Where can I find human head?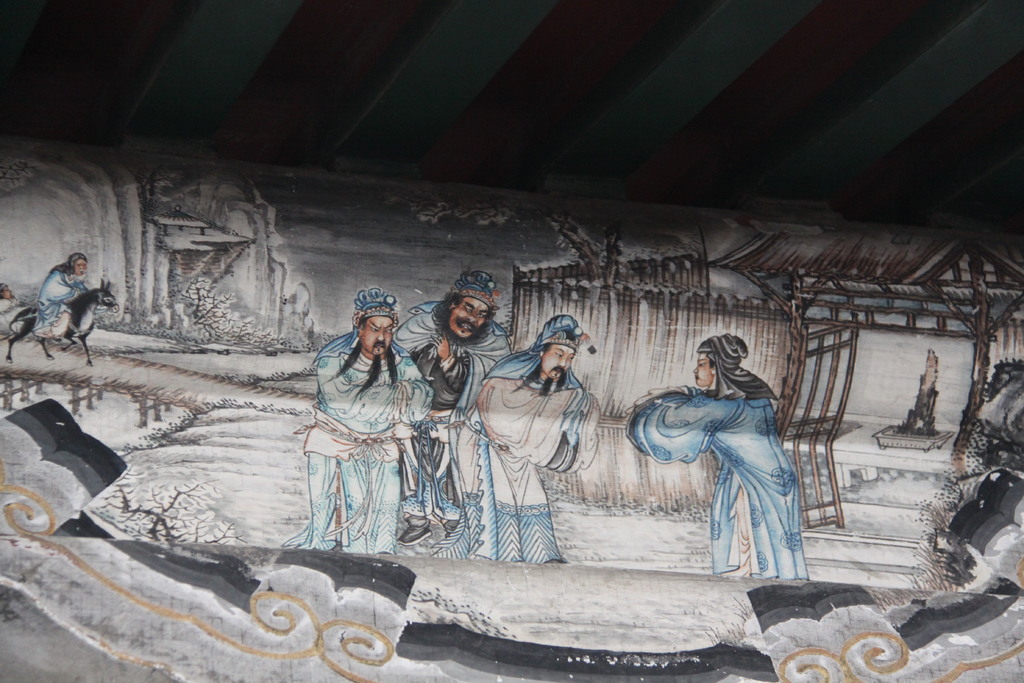
You can find it at select_region(533, 315, 579, 381).
